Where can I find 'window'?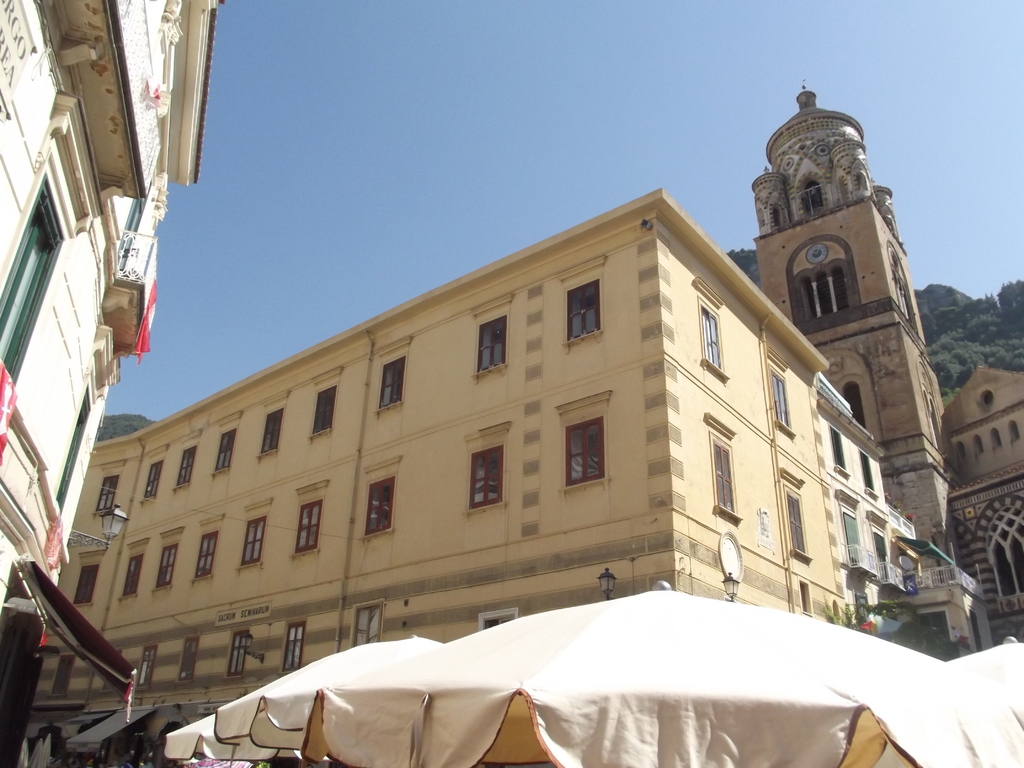
You can find it at {"left": 146, "top": 648, "right": 166, "bottom": 685}.
